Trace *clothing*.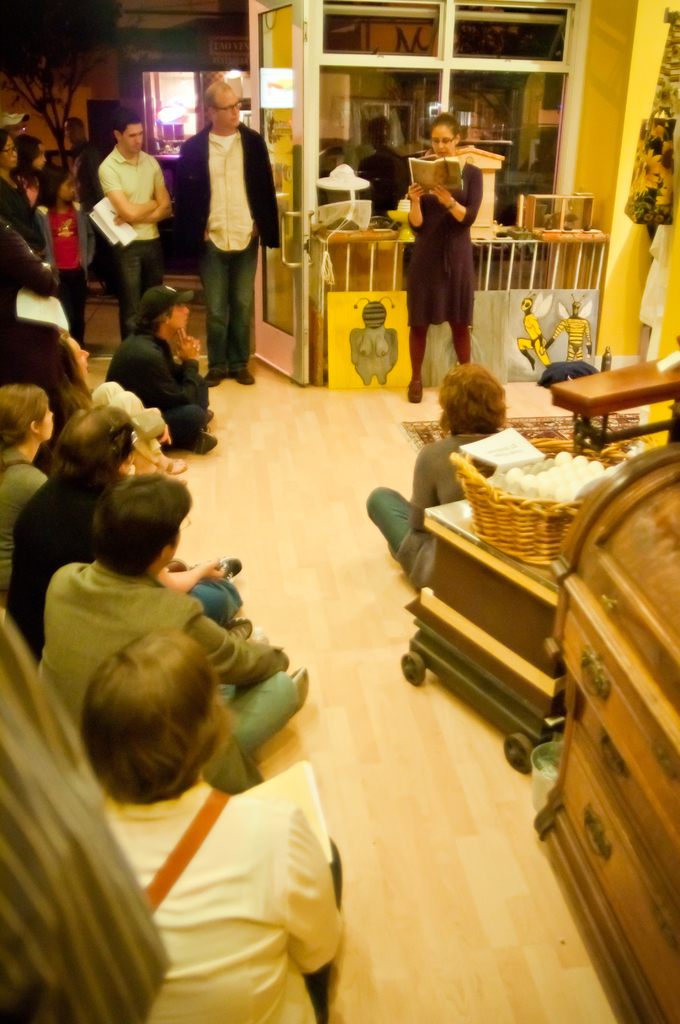
Traced to bbox(93, 141, 170, 335).
